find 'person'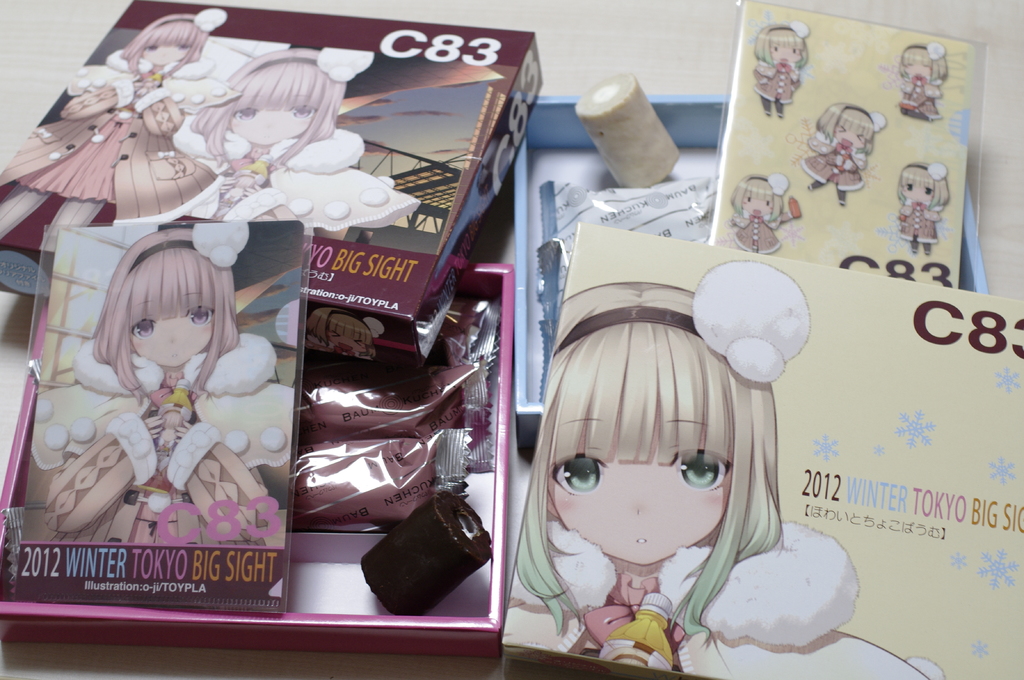
rect(894, 42, 954, 122)
